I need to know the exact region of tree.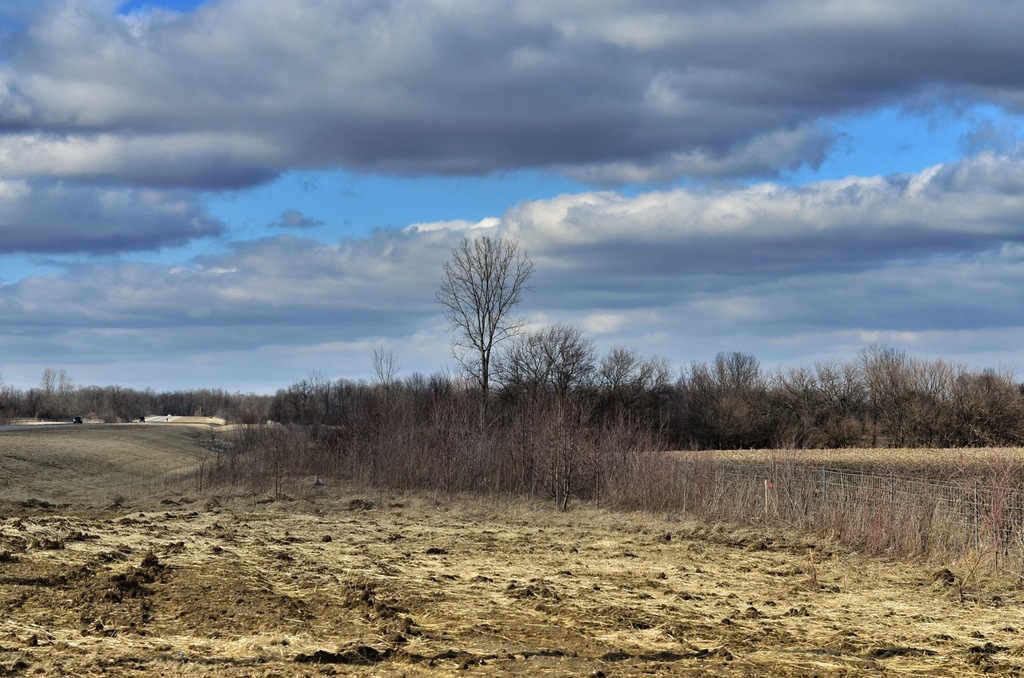
Region: (left=966, top=368, right=1023, bottom=444).
